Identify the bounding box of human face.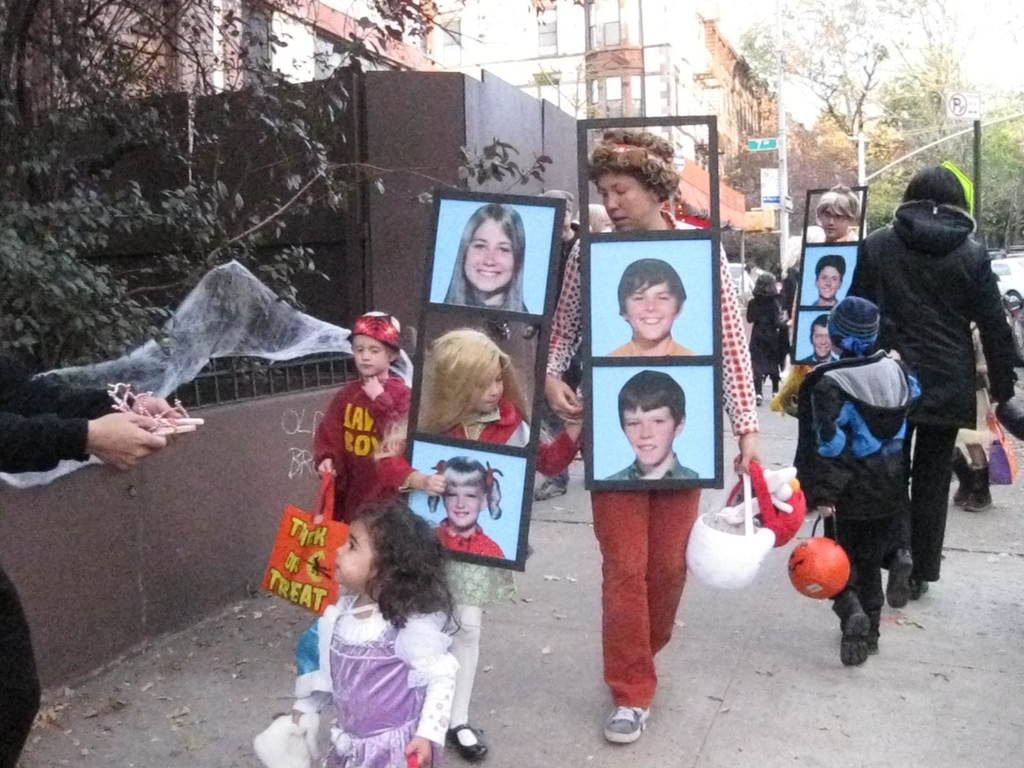
rect(472, 360, 503, 413).
